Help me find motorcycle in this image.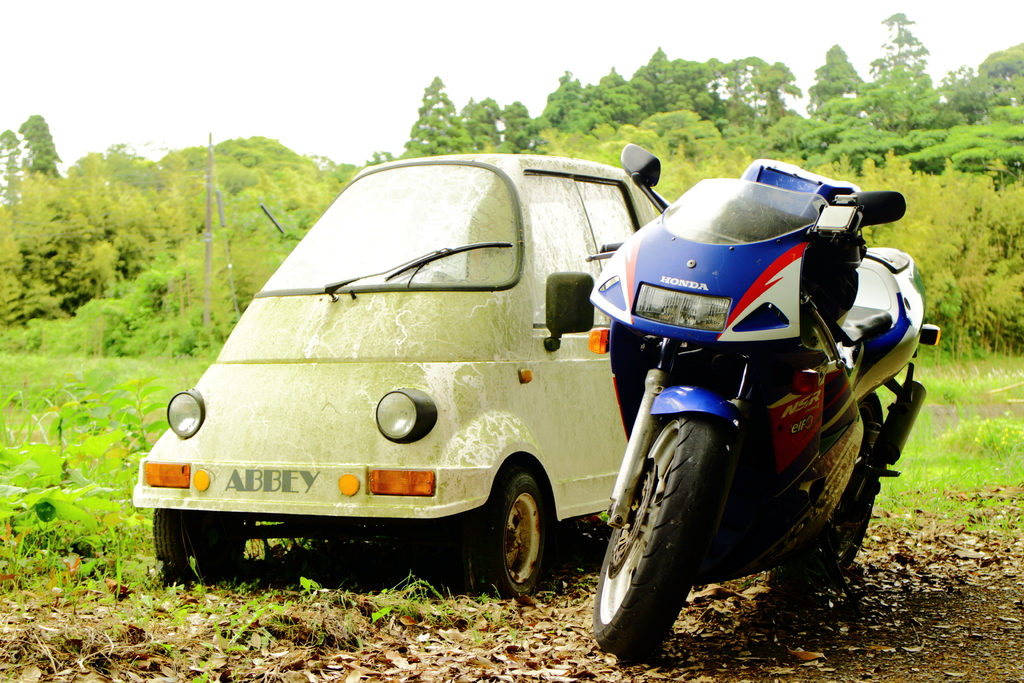
Found it: 589/145/941/658.
